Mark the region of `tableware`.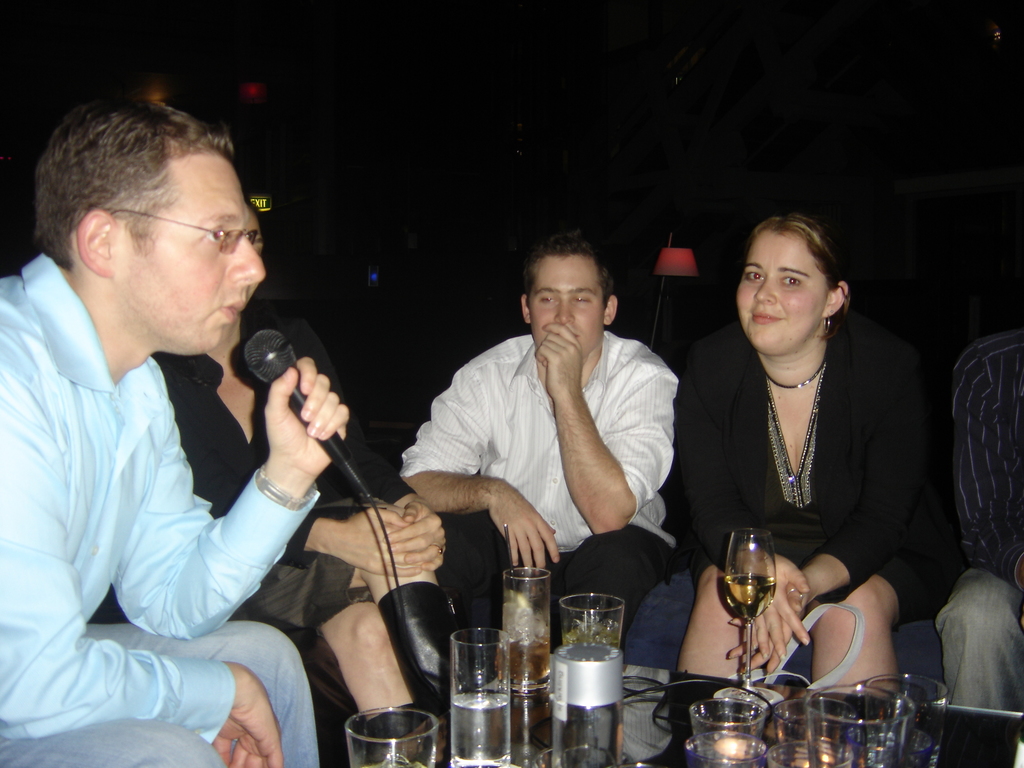
Region: 504/558/556/696.
